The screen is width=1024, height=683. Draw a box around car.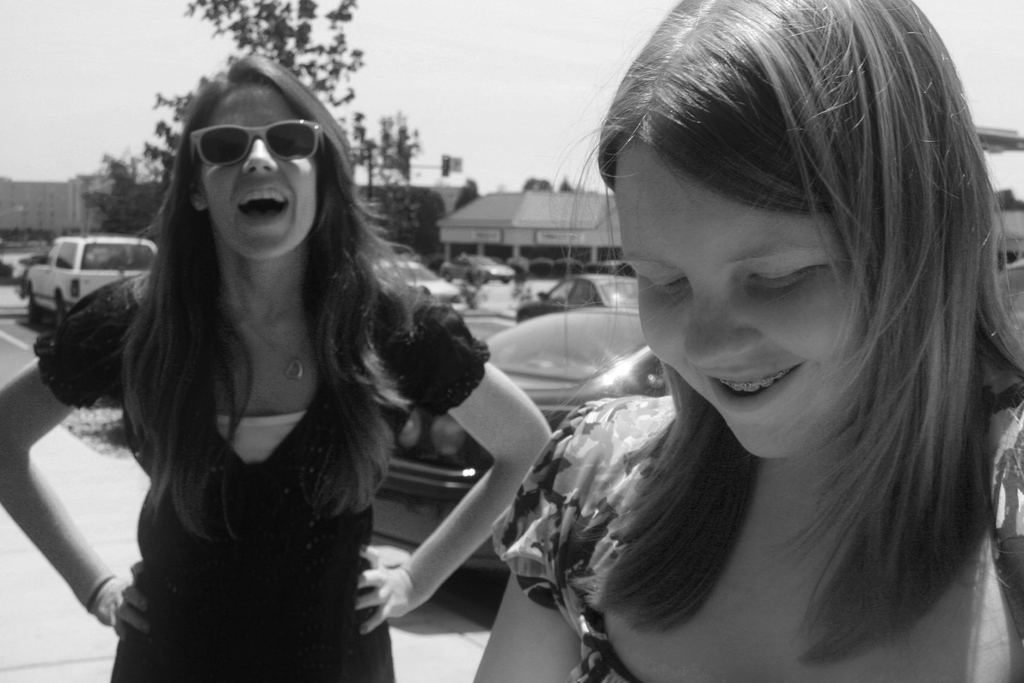
(371,257,465,315).
